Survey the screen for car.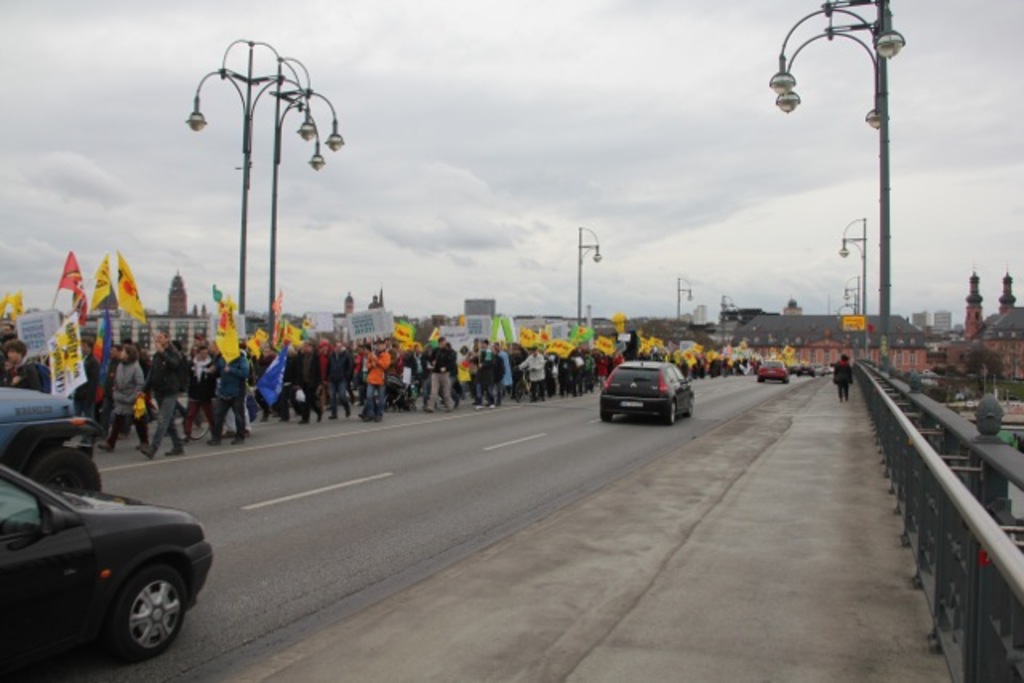
Survey found: 758, 357, 792, 387.
